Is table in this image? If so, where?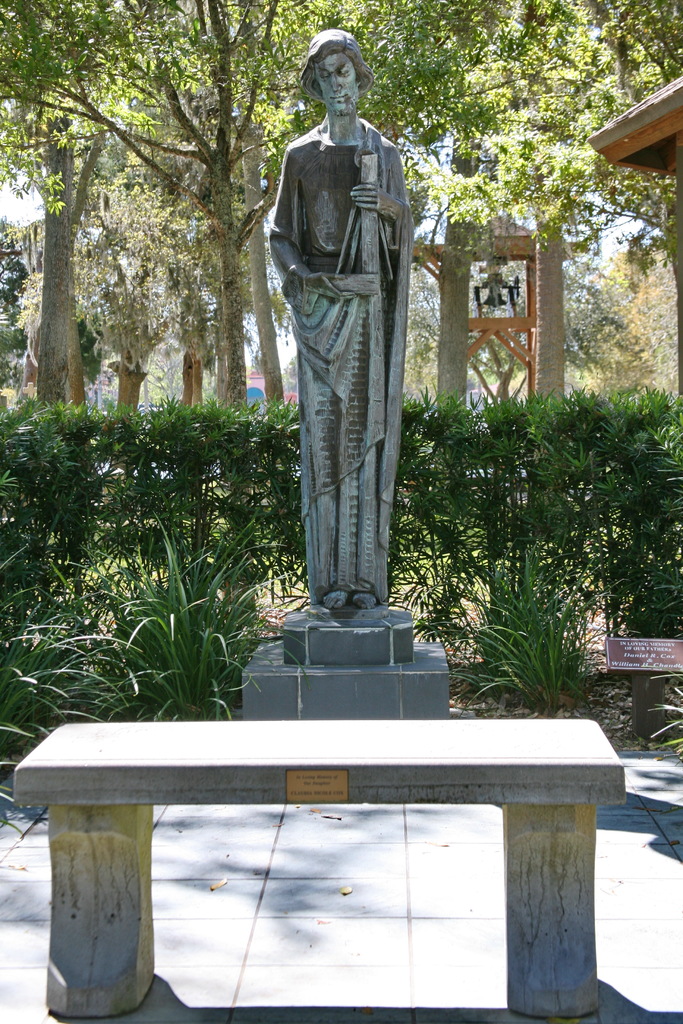
Yes, at {"x1": 43, "y1": 710, "x2": 632, "y2": 1004}.
